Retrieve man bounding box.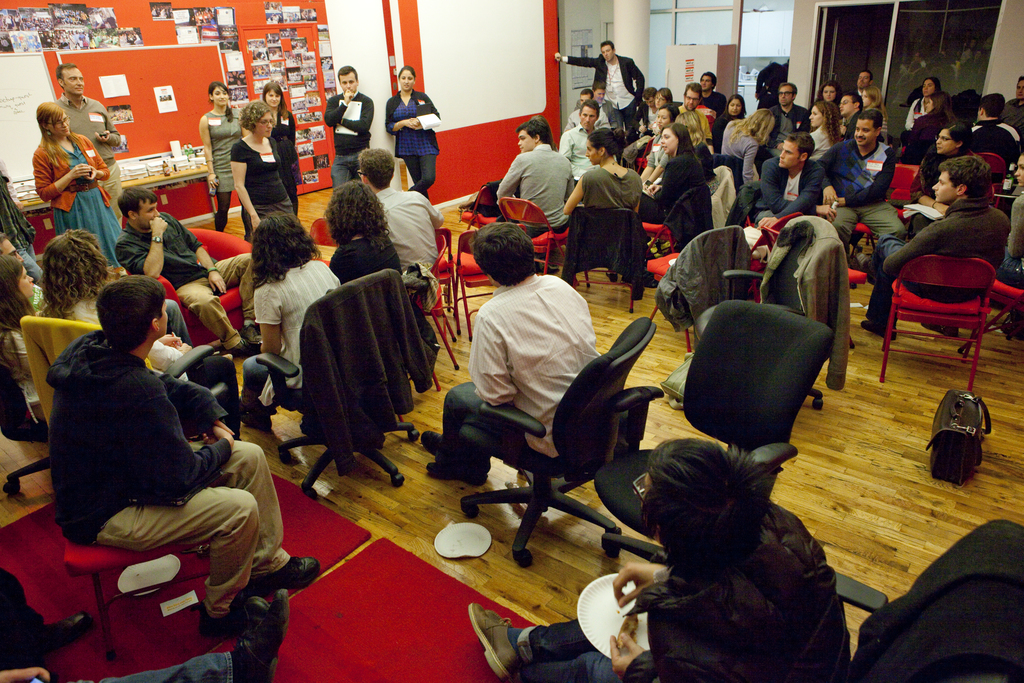
Bounding box: box=[1005, 74, 1023, 138].
